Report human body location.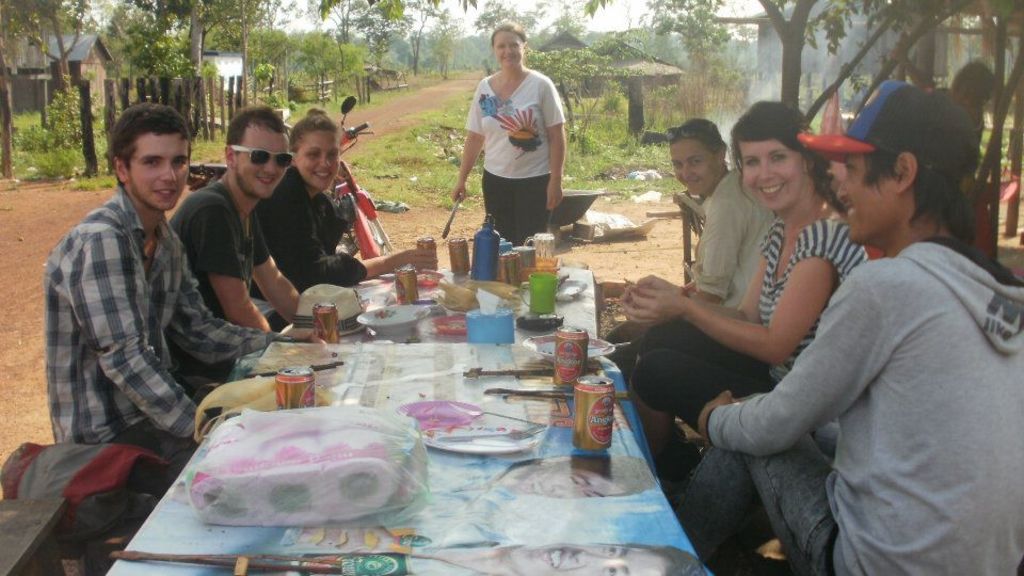
Report: {"x1": 610, "y1": 203, "x2": 869, "y2": 489}.
